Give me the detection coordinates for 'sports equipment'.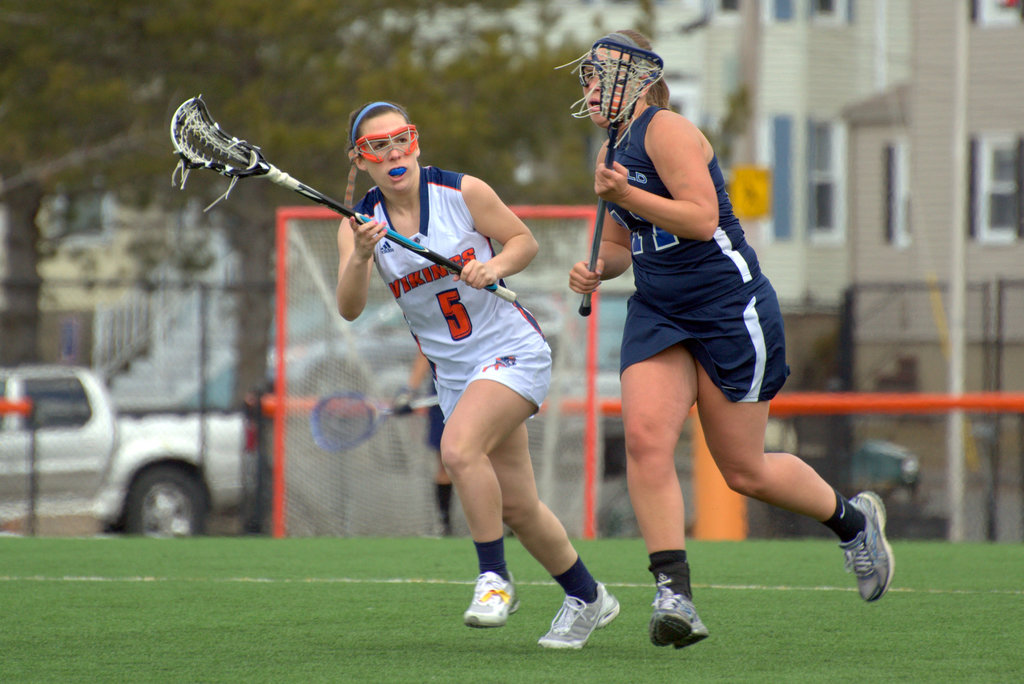
<region>459, 573, 523, 635</region>.
